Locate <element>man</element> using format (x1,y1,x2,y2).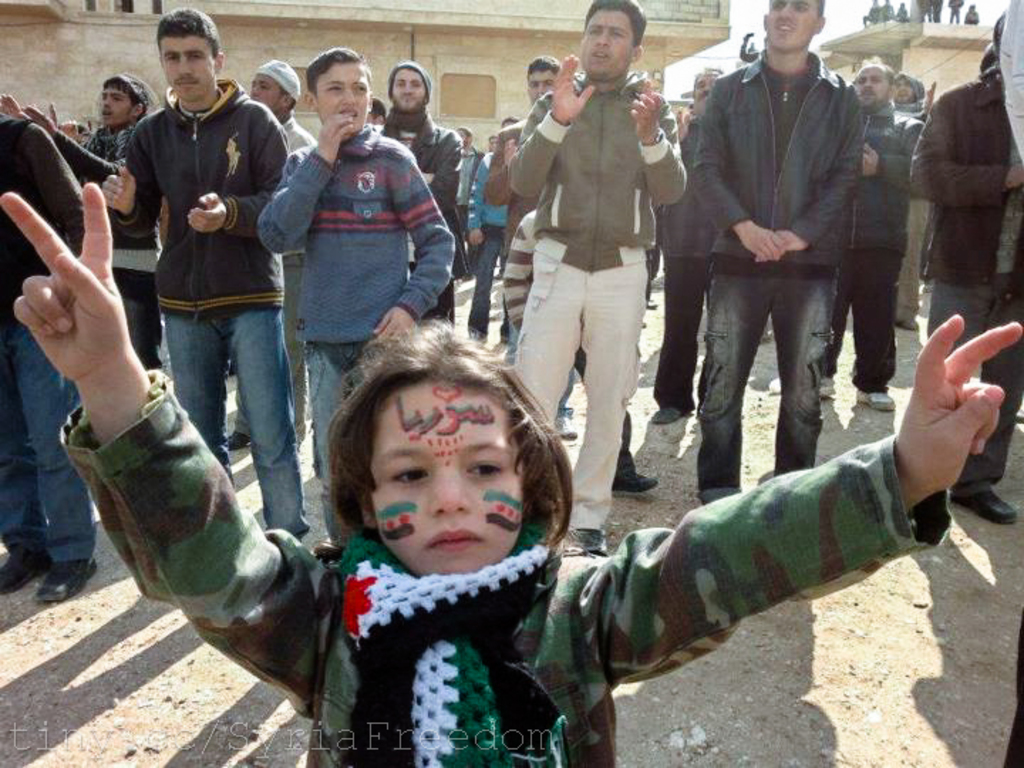
(26,73,155,367).
